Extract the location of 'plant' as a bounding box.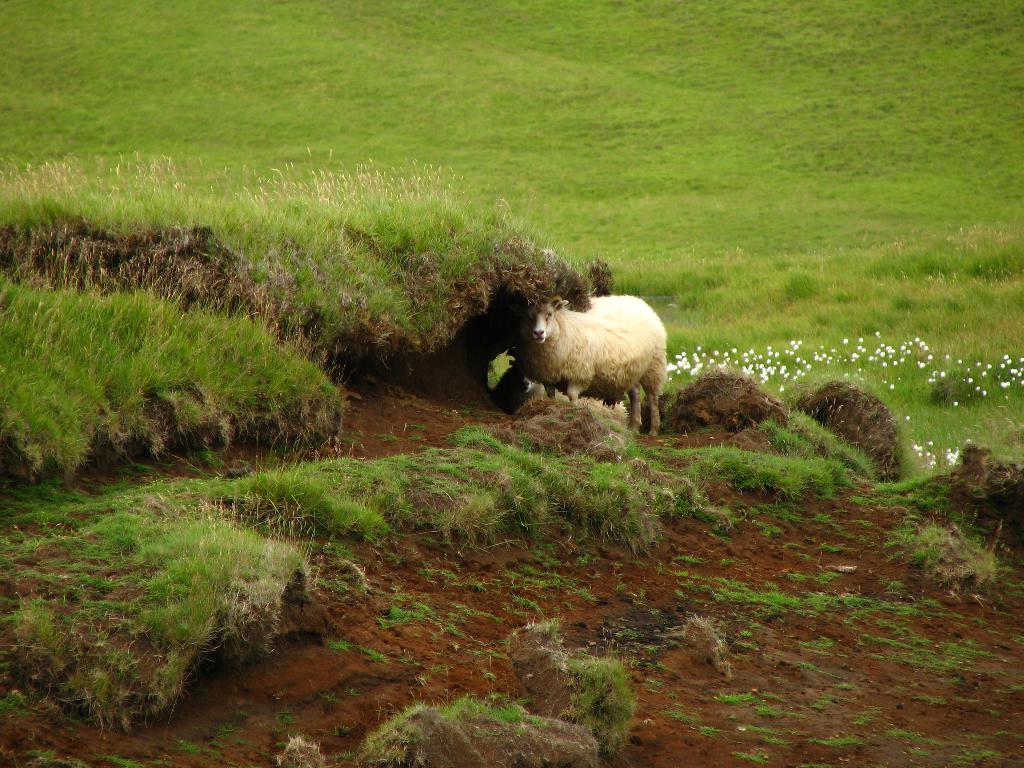
l=833, t=682, r=851, b=689.
